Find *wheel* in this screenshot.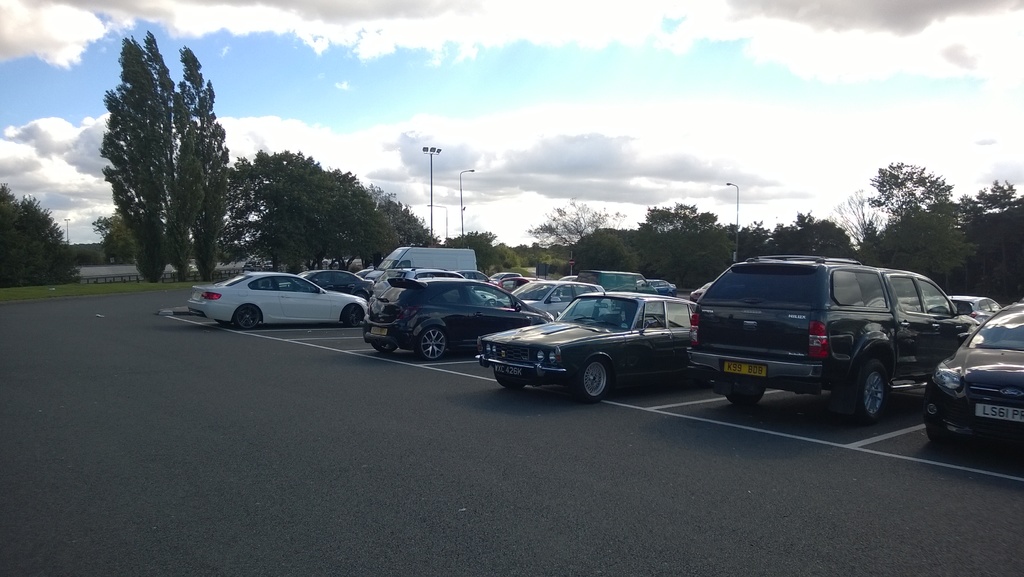
The bounding box for *wheel* is [854,350,909,417].
